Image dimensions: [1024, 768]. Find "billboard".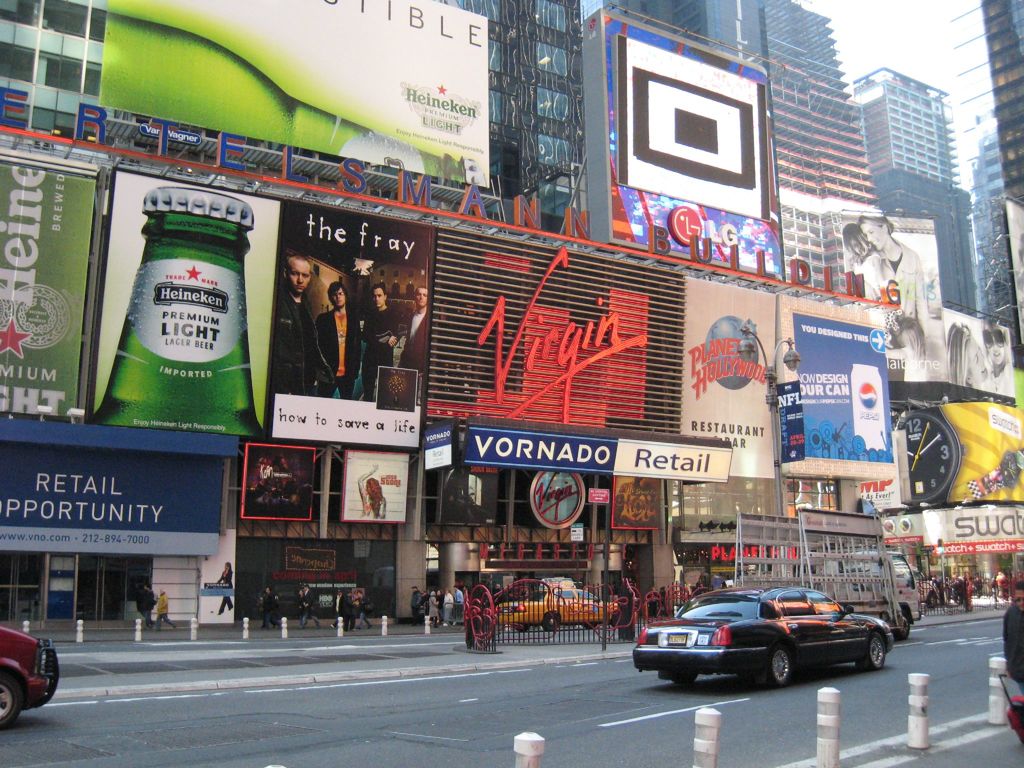
x1=339 y1=437 x2=412 y2=522.
